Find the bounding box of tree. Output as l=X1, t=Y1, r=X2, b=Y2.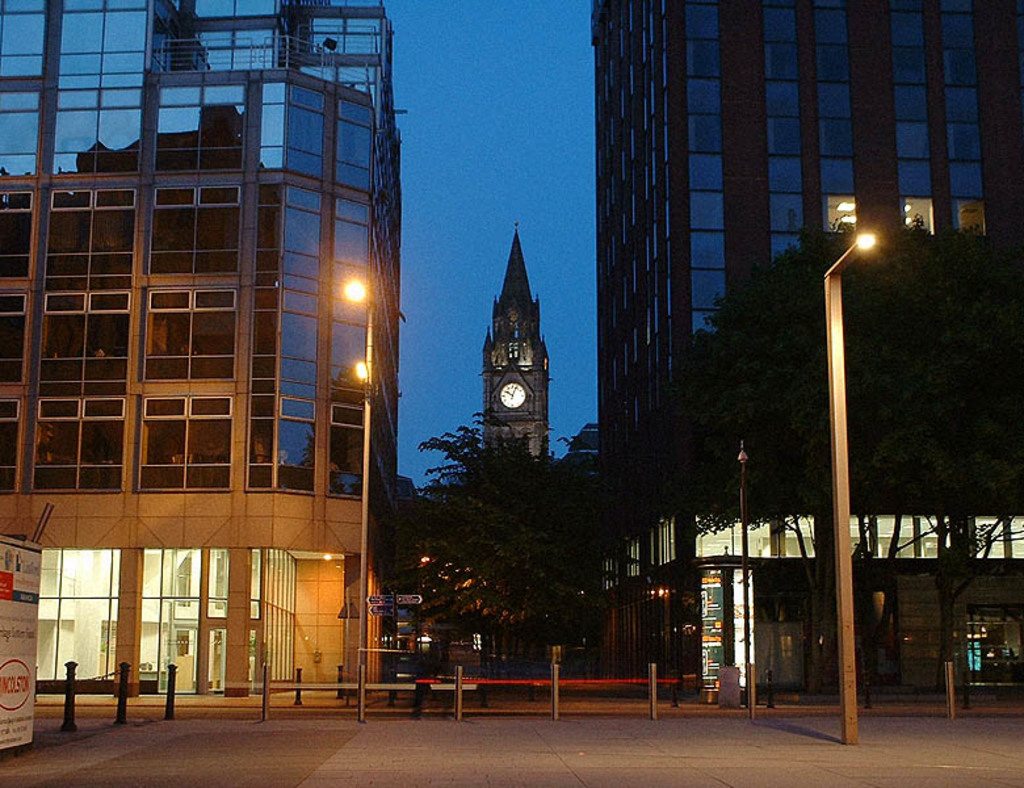
l=414, t=431, r=603, b=680.
